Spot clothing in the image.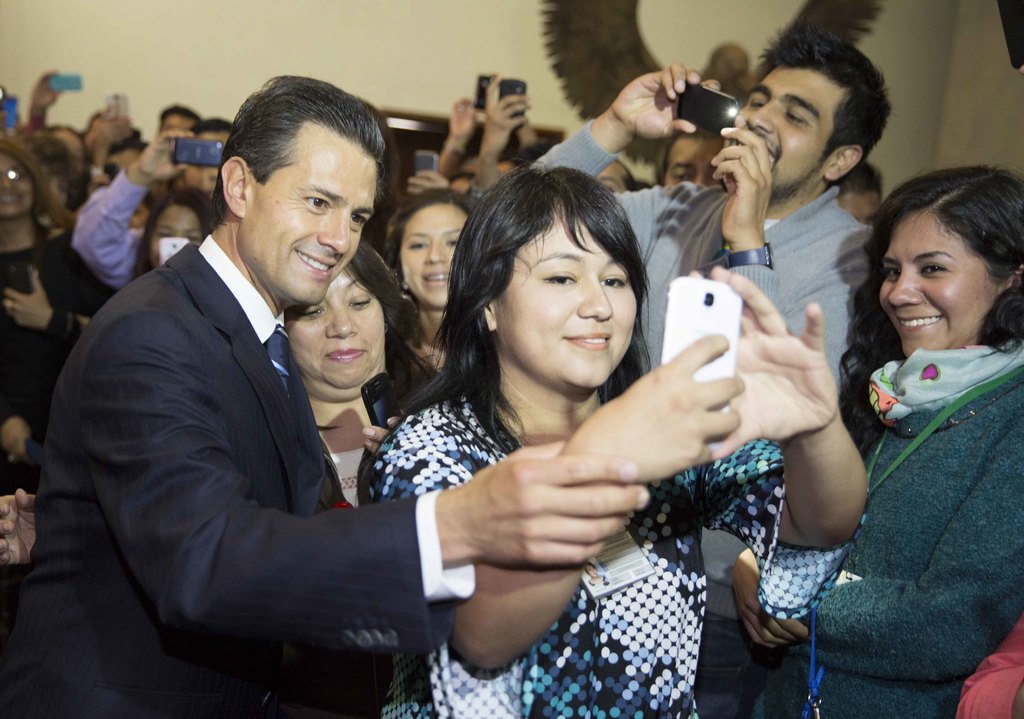
clothing found at [left=0, top=235, right=116, bottom=434].
